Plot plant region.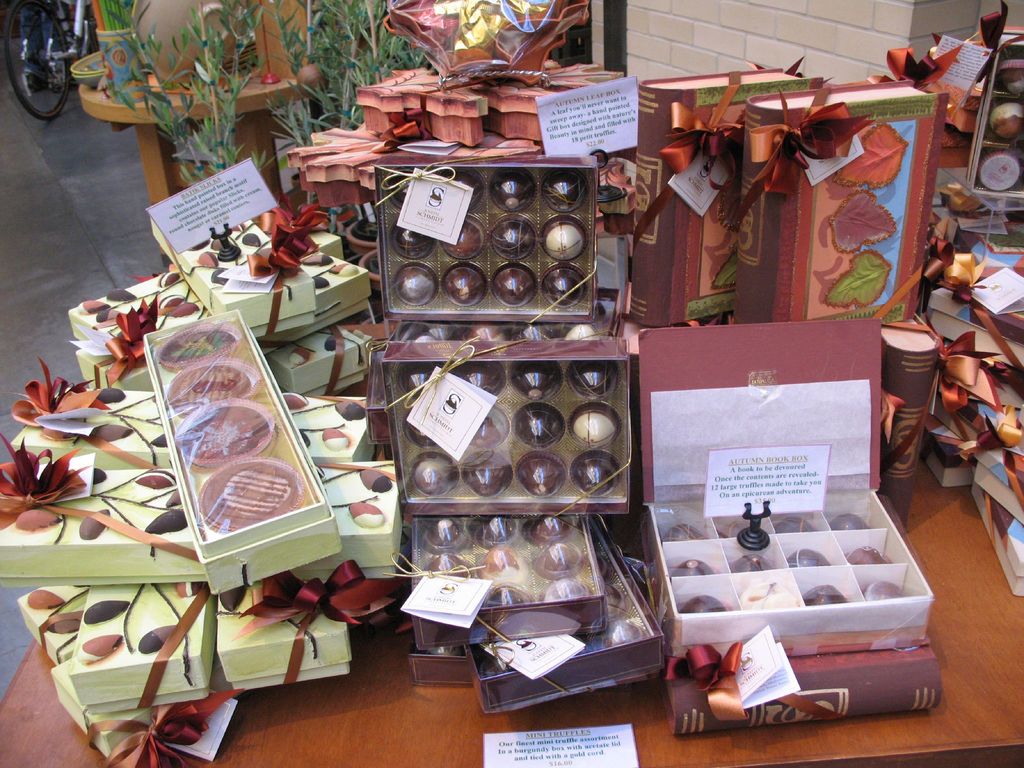
Plotted at [x1=268, y1=0, x2=448, y2=204].
